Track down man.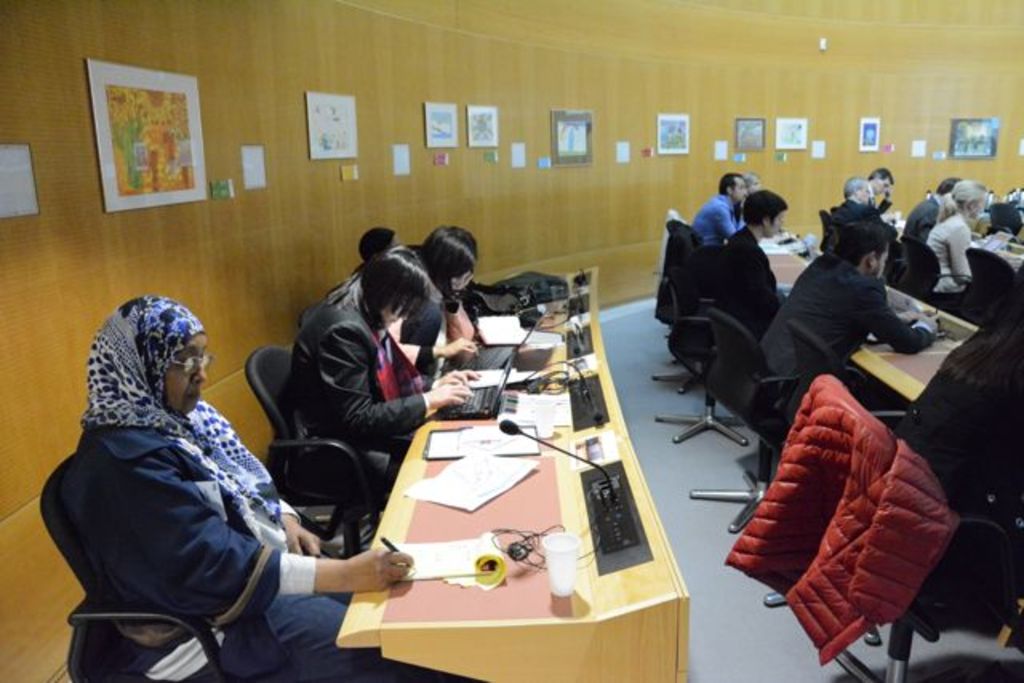
Tracked to rect(902, 171, 962, 242).
